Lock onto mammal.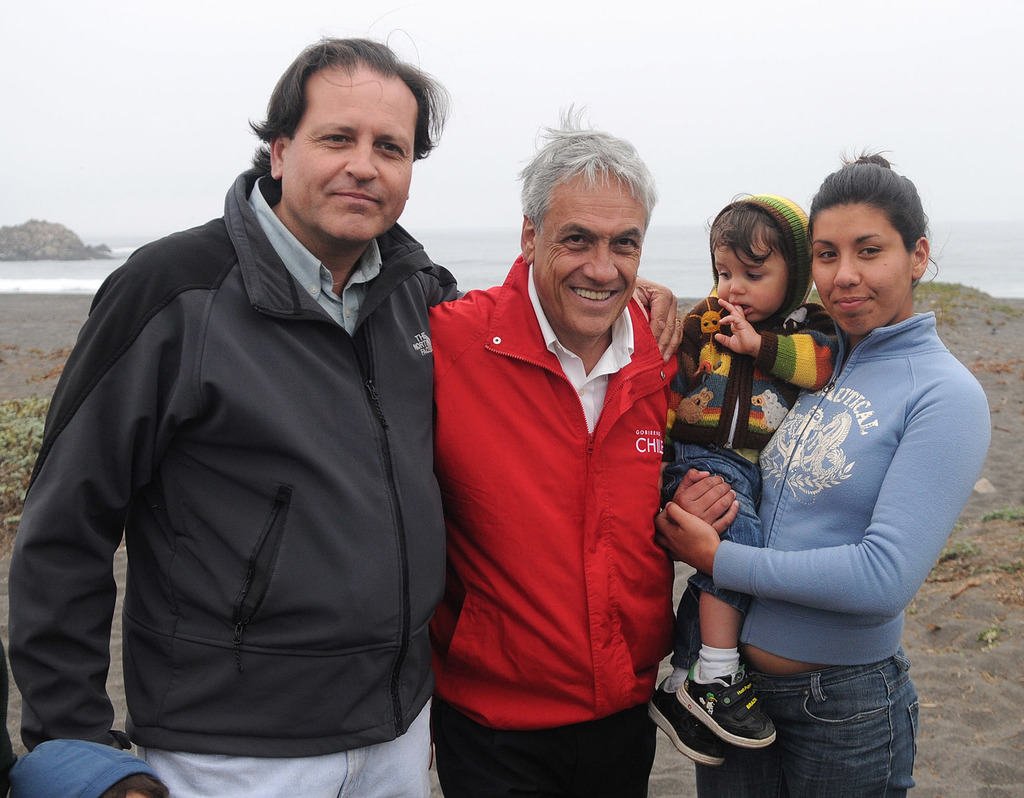
Locked: rect(643, 190, 838, 770).
